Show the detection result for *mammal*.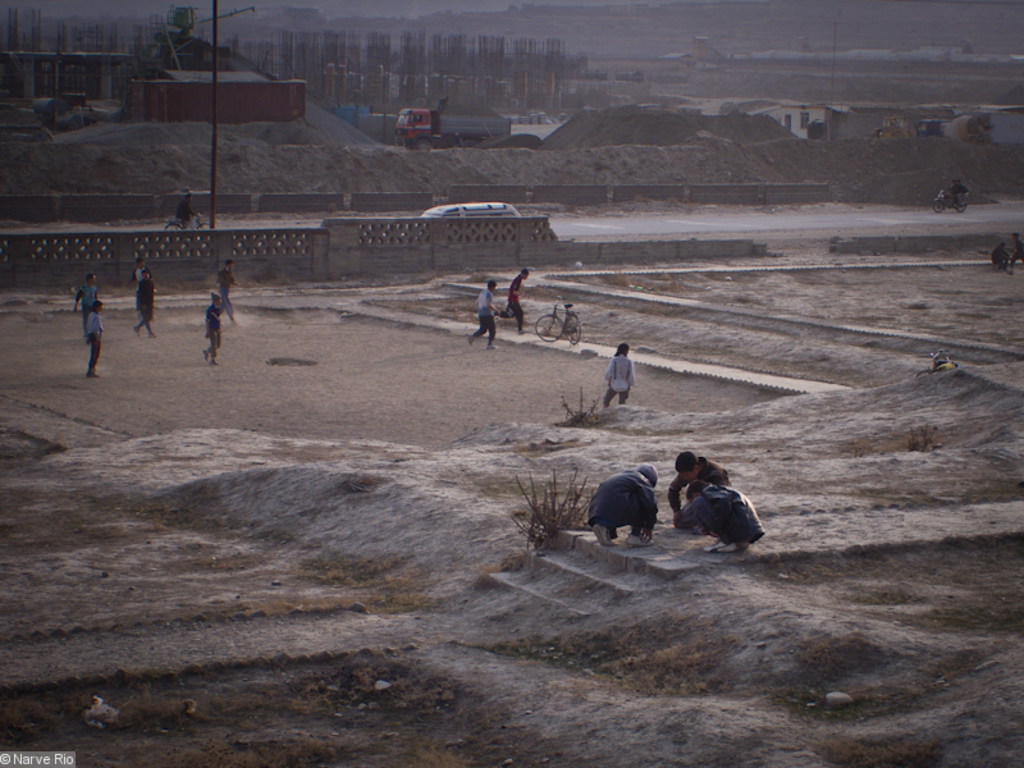
Rect(668, 447, 736, 511).
